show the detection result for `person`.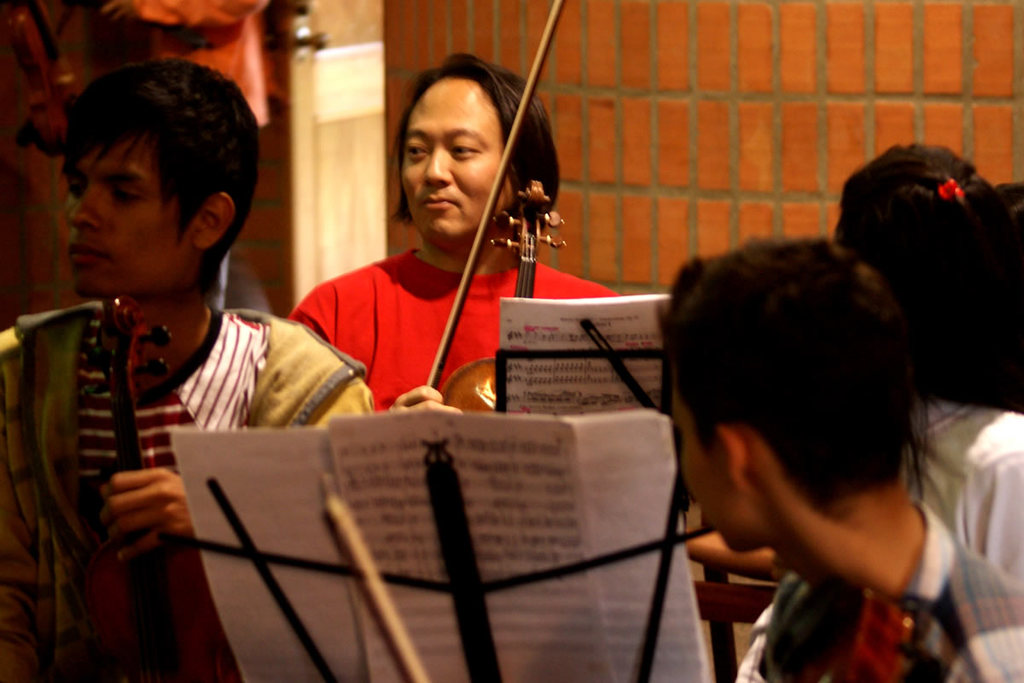
box(0, 57, 371, 682).
